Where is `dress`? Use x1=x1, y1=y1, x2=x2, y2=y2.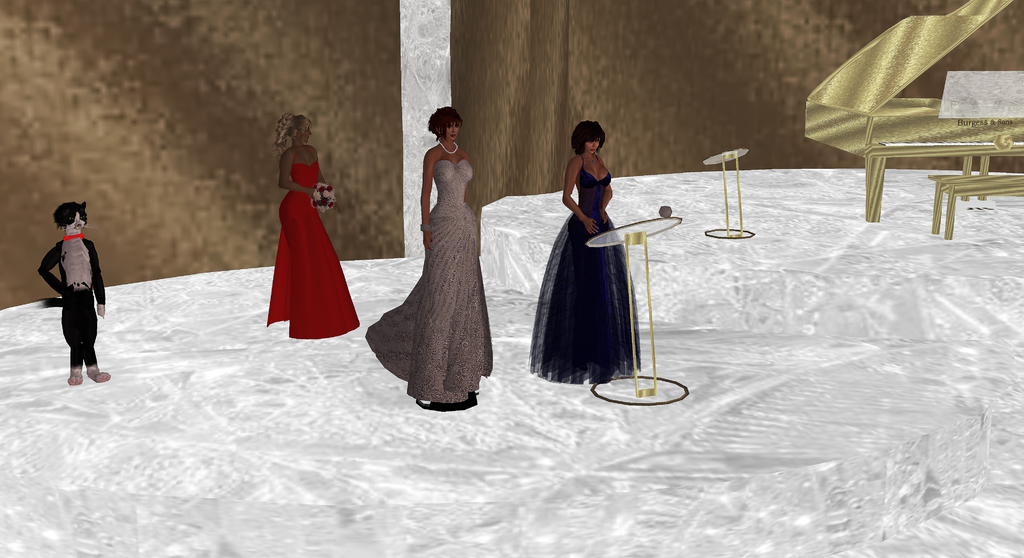
x1=264, y1=151, x2=360, y2=339.
